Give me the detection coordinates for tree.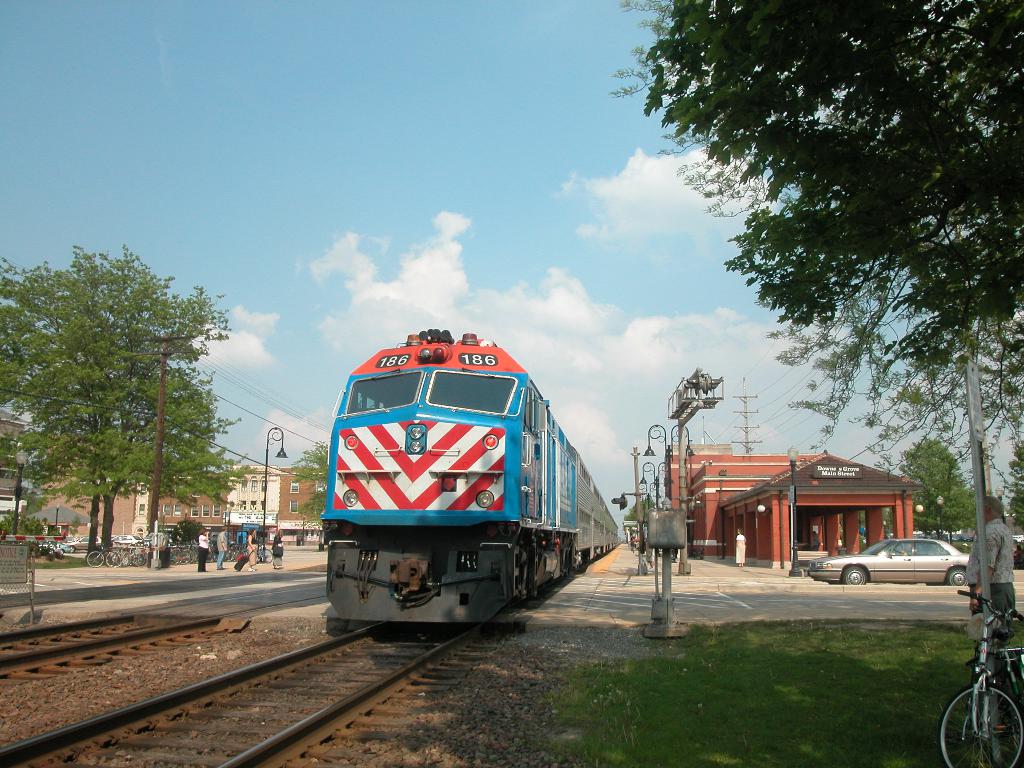
<box>1001,435,1023,537</box>.
